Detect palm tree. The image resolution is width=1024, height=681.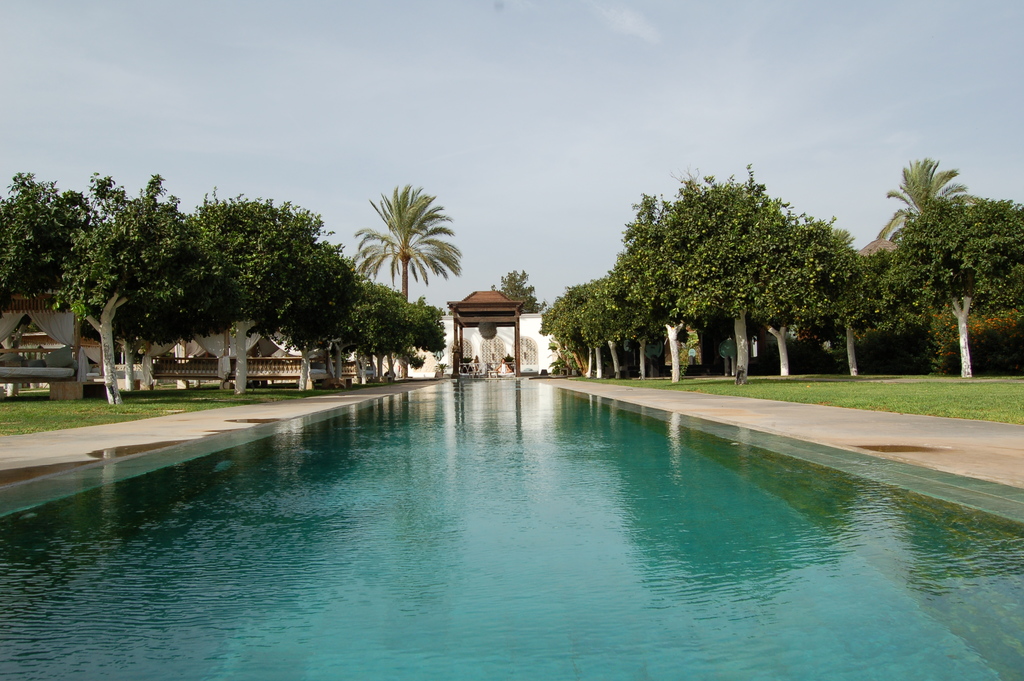
bbox=(353, 179, 462, 384).
